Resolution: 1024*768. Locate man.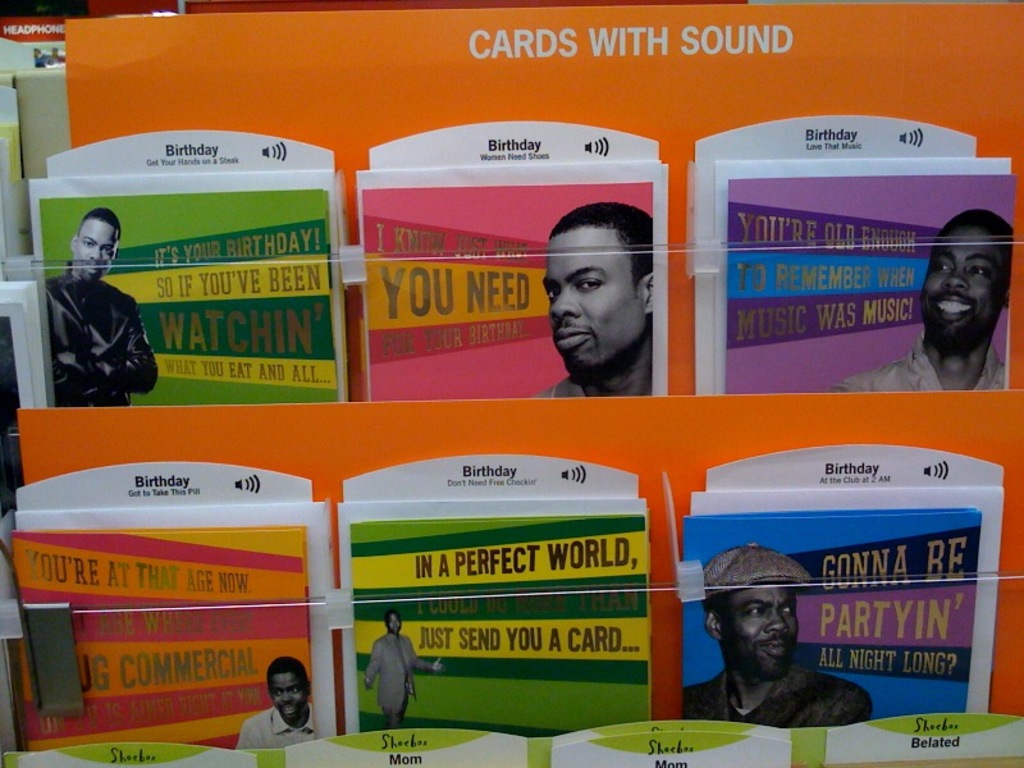
{"left": 41, "top": 205, "right": 157, "bottom": 415}.
